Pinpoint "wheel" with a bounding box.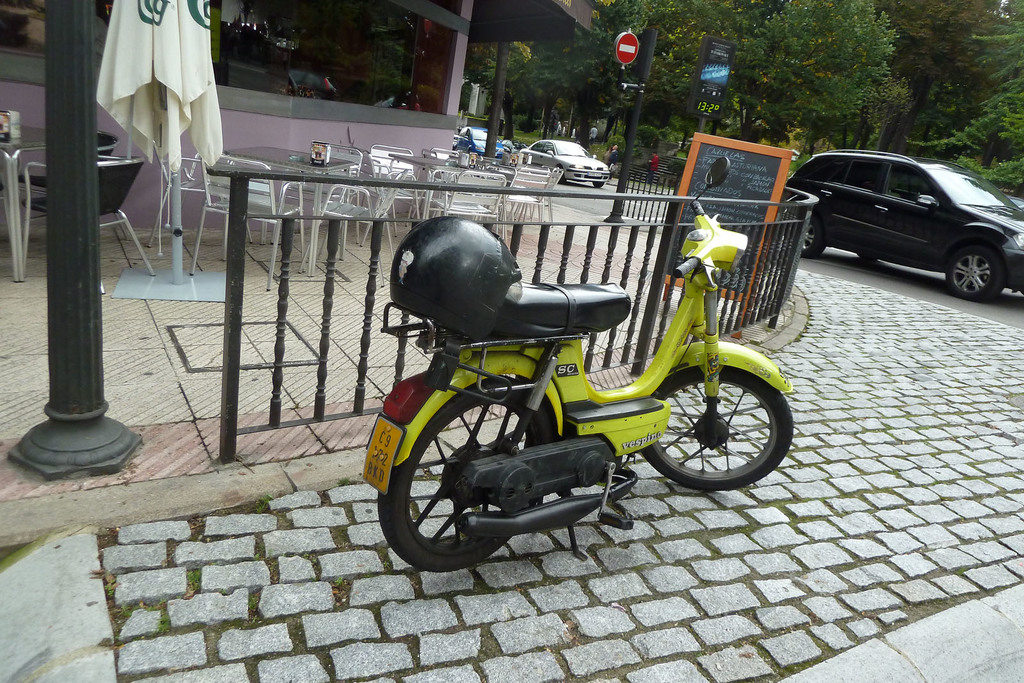
[left=945, top=239, right=1005, bottom=305].
